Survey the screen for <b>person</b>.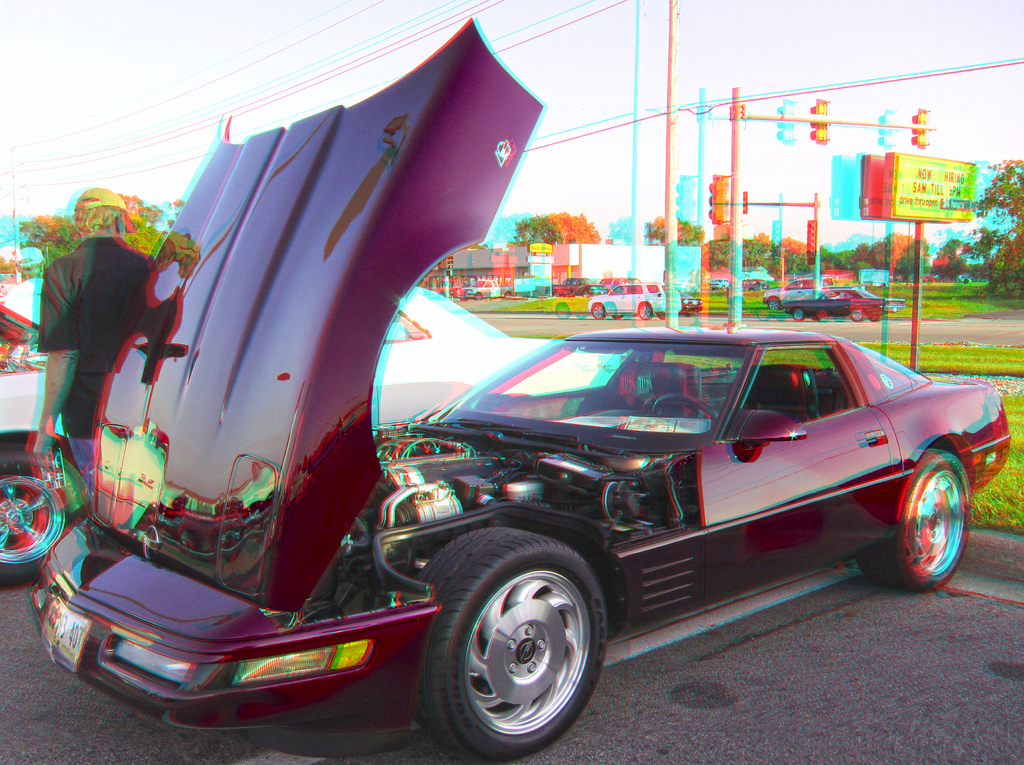
Survey found: locate(27, 201, 162, 503).
